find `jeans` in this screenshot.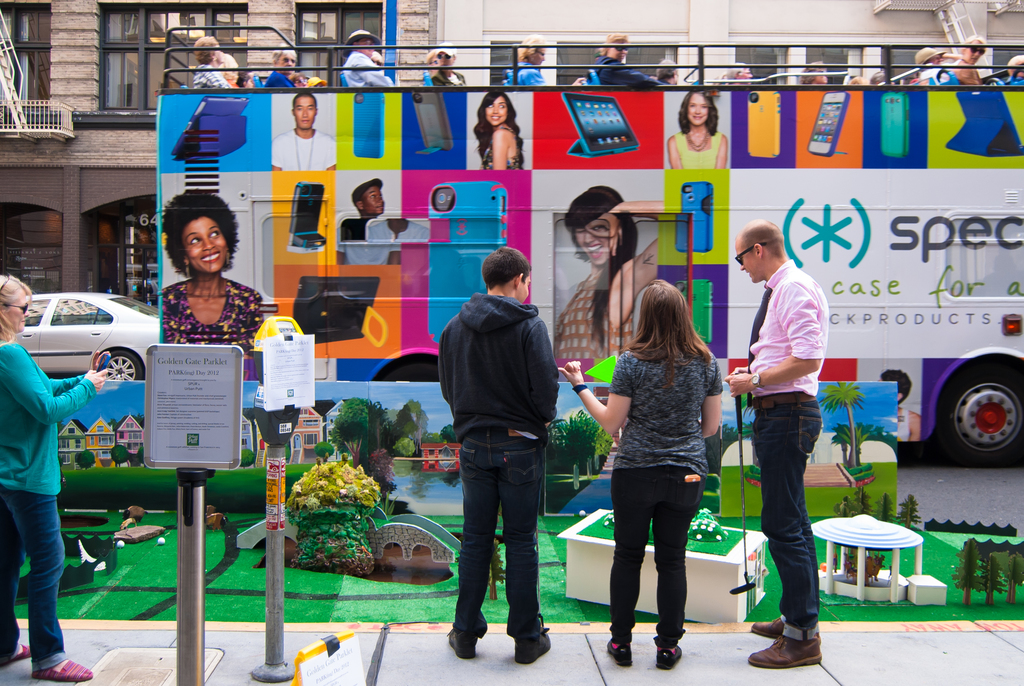
The bounding box for `jeans` is 750/391/824/644.
